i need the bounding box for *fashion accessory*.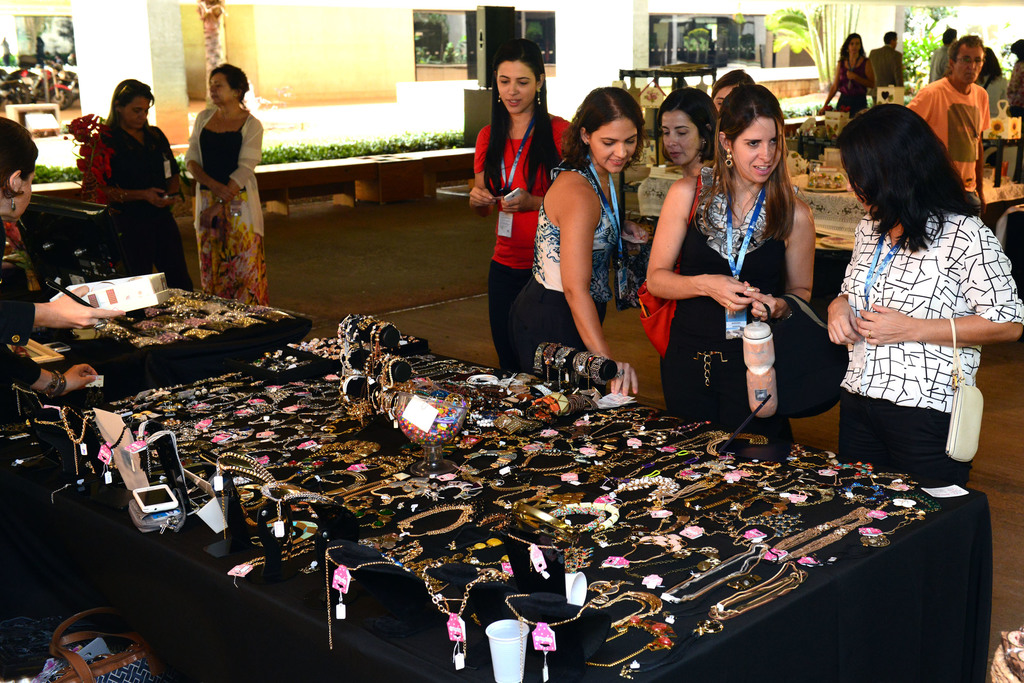
Here it is: 112 80 153 98.
